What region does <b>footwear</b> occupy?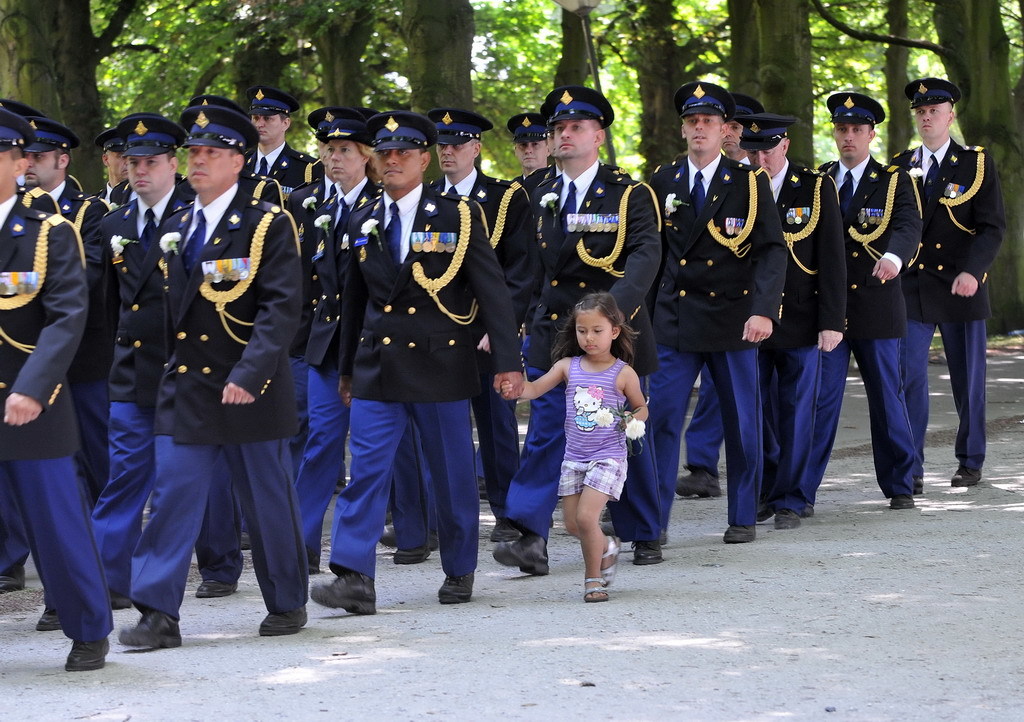
l=602, t=536, r=625, b=584.
